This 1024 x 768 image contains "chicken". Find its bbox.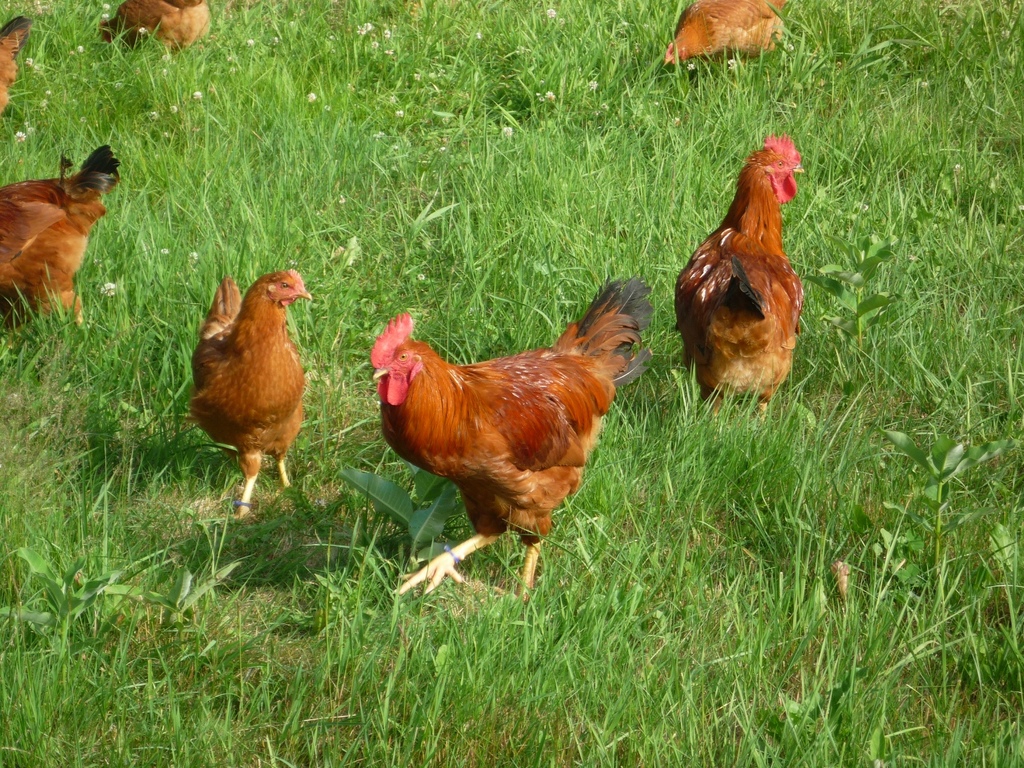
x1=0 y1=145 x2=126 y2=331.
